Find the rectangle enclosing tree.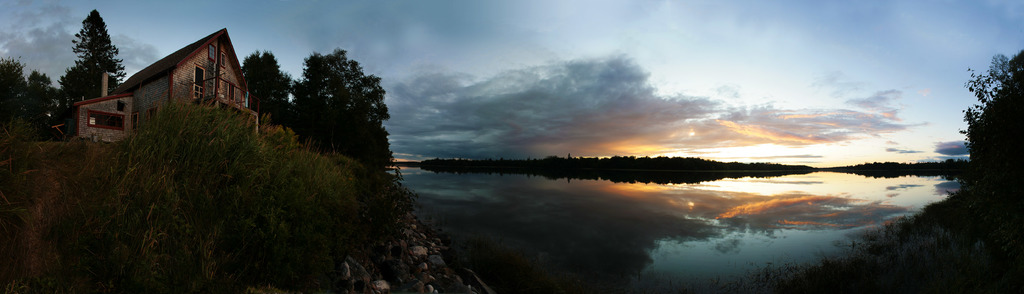
764, 52, 1023, 279.
